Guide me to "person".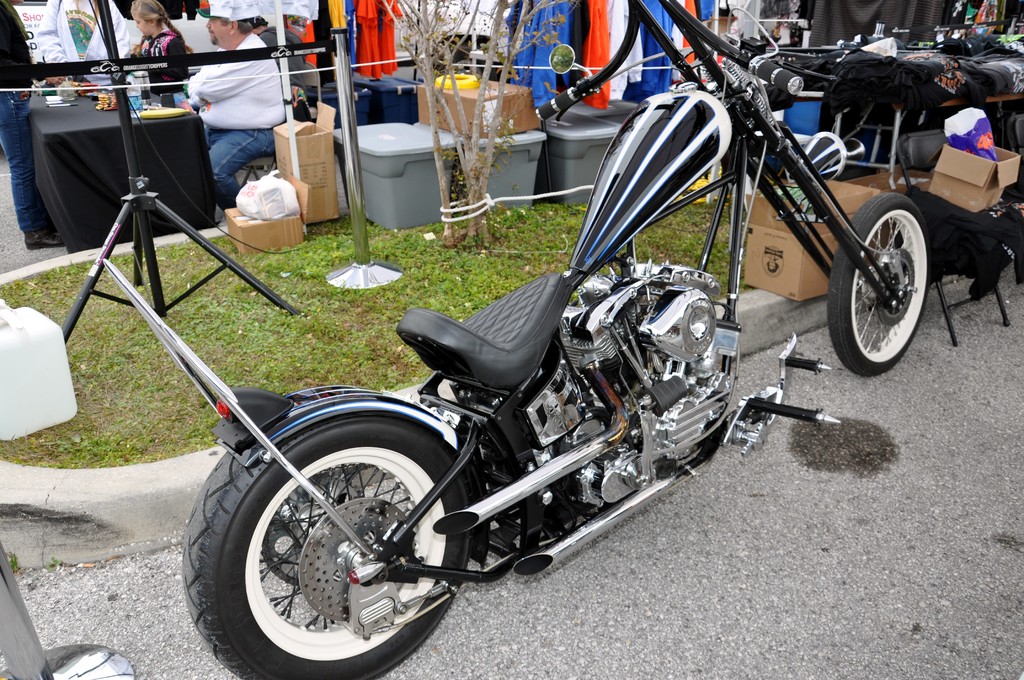
Guidance: 122,0,191,98.
